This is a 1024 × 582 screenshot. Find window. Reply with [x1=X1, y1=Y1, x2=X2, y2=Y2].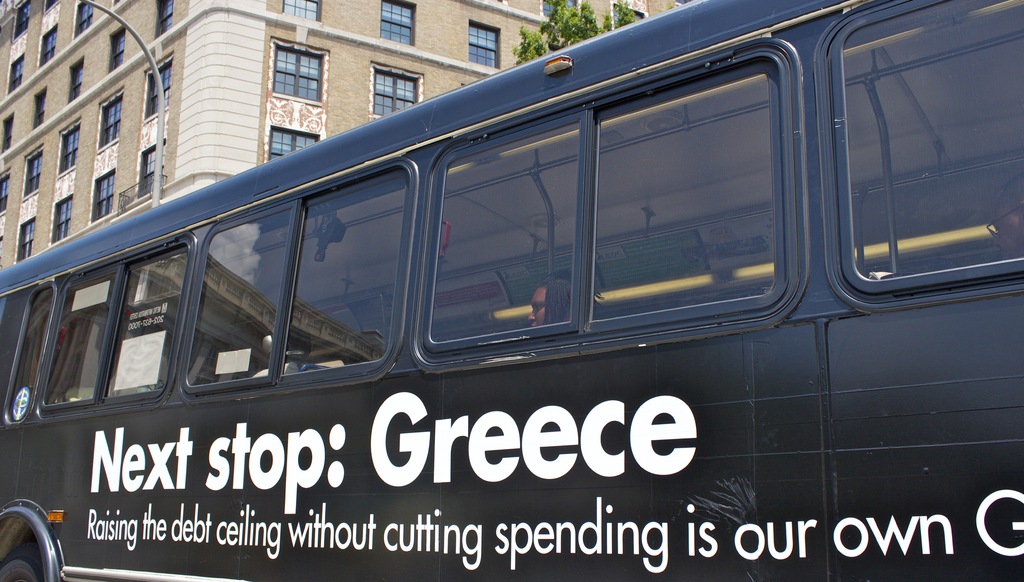
[x1=35, y1=84, x2=47, y2=128].
